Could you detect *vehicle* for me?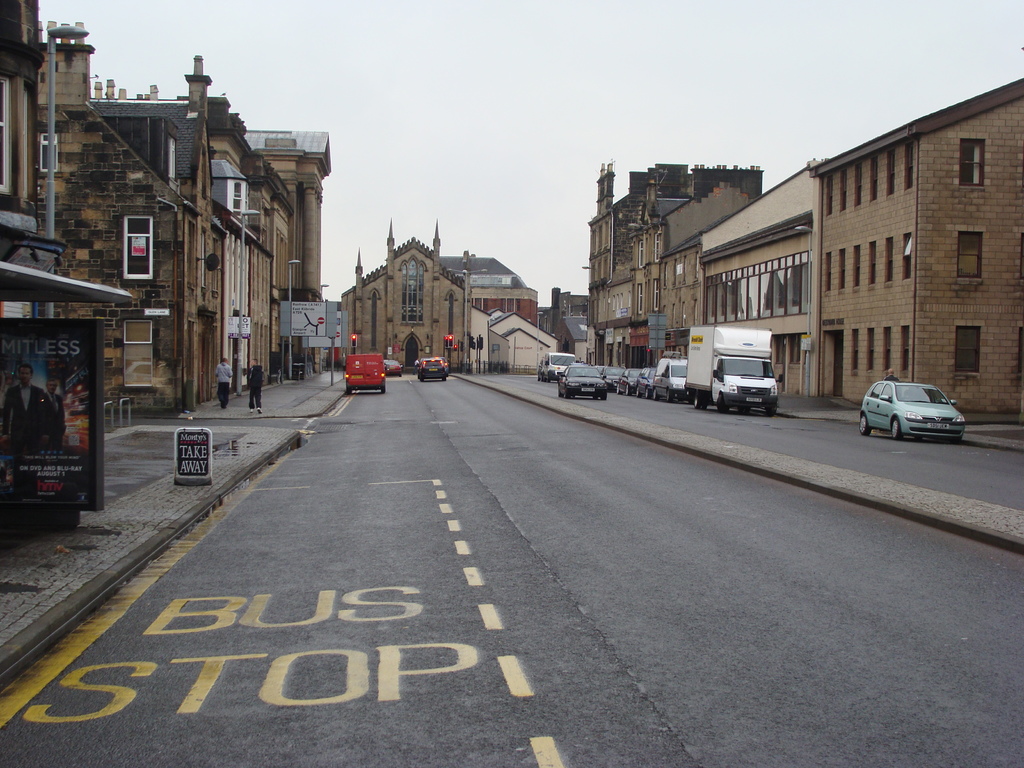
Detection result: (346, 352, 389, 394).
